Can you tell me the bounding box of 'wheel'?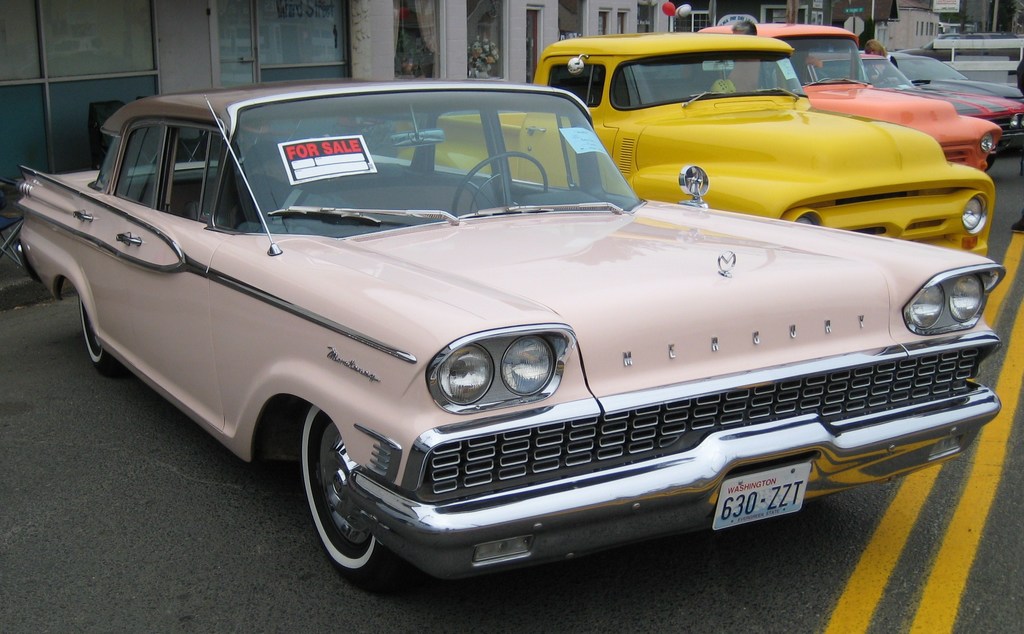
rect(77, 290, 125, 380).
